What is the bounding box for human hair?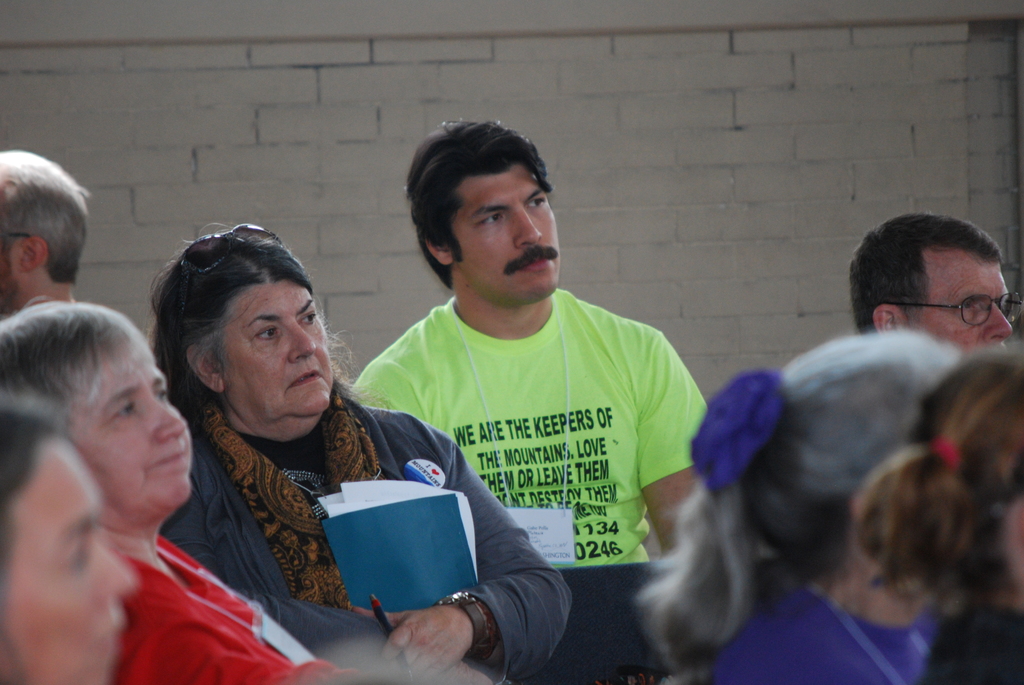
bbox=[0, 299, 148, 404].
